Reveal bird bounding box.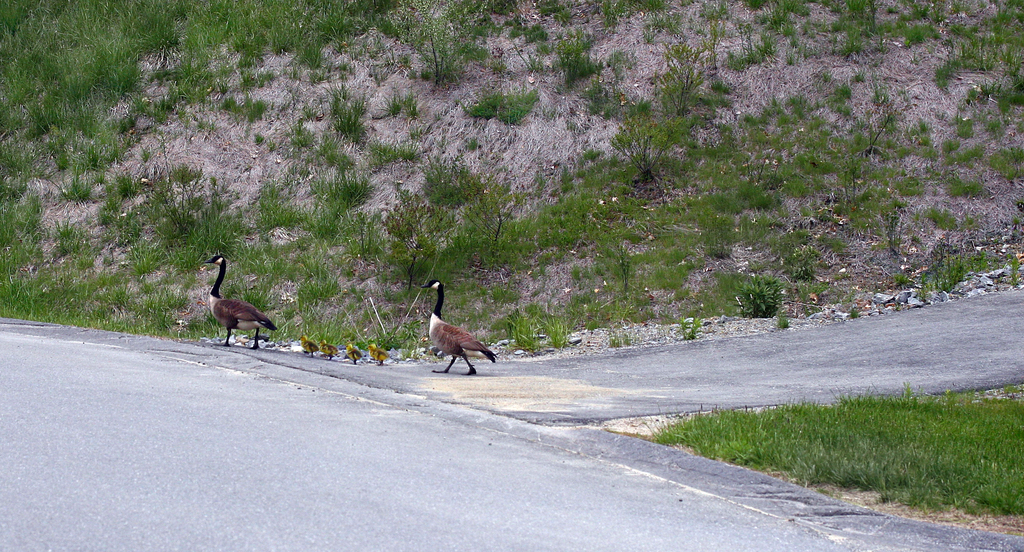
Revealed: detection(344, 340, 362, 366).
